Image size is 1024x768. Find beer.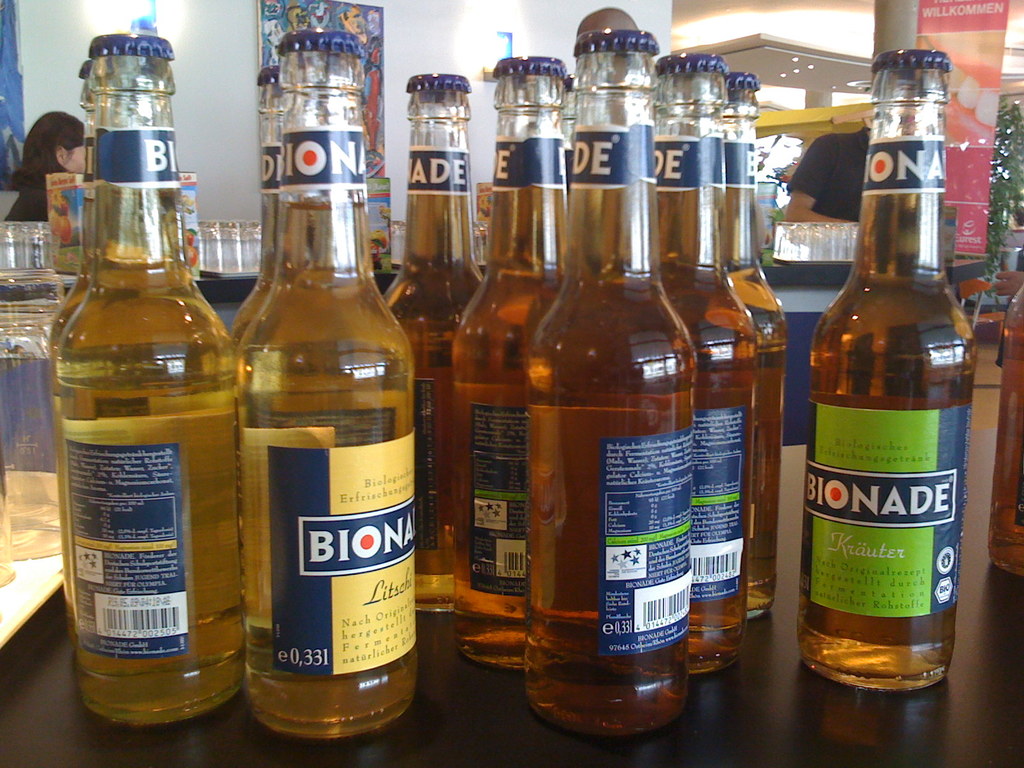
bbox=[391, 61, 490, 658].
